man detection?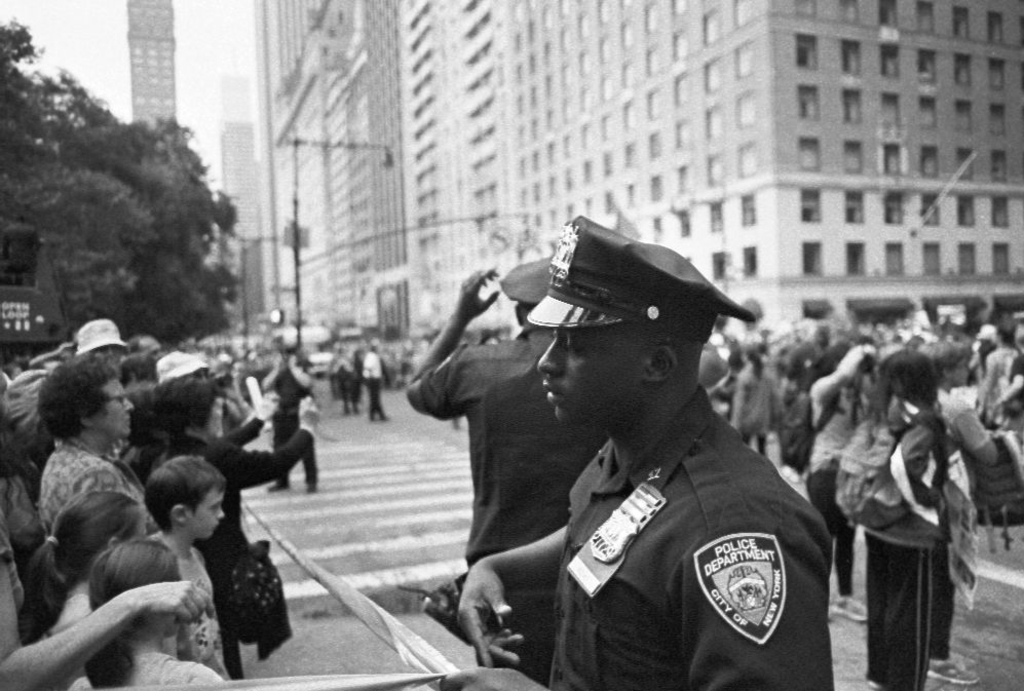
region(484, 231, 855, 684)
